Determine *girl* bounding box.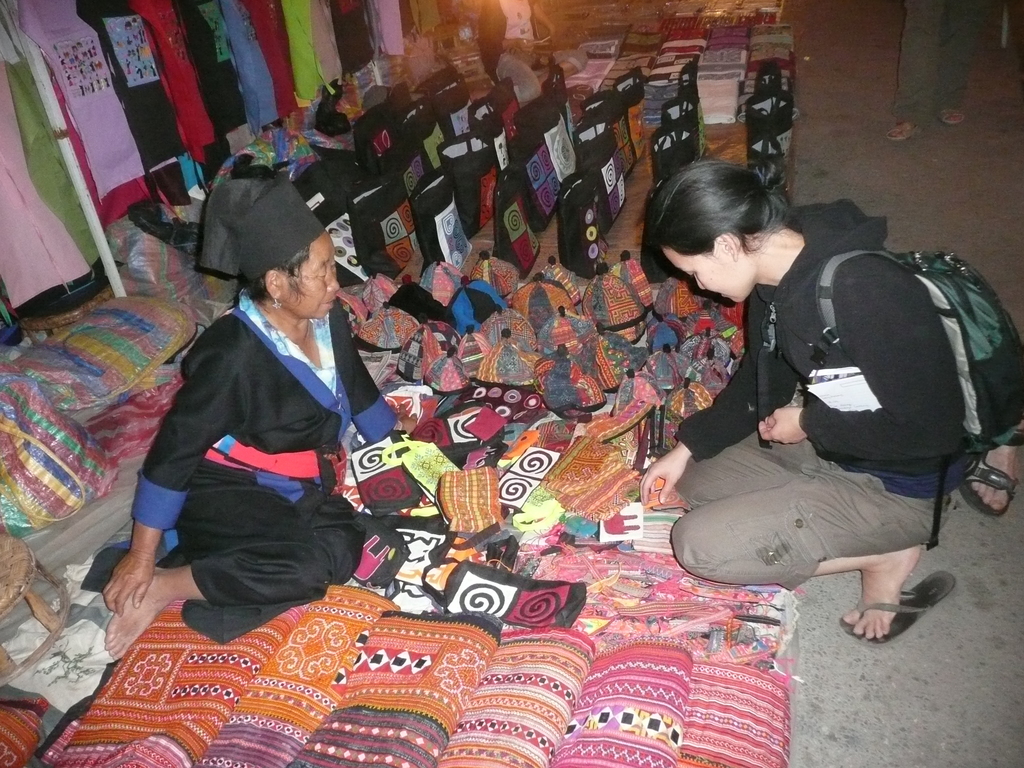
Determined: x1=636, y1=161, x2=973, y2=638.
